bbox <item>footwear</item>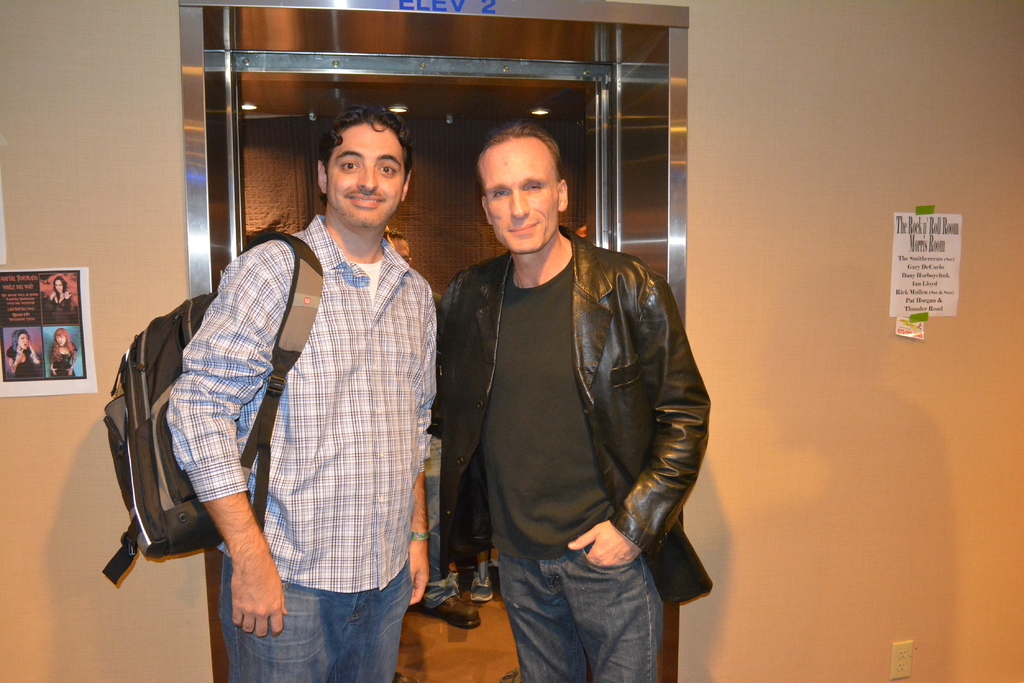
region(435, 588, 476, 623)
